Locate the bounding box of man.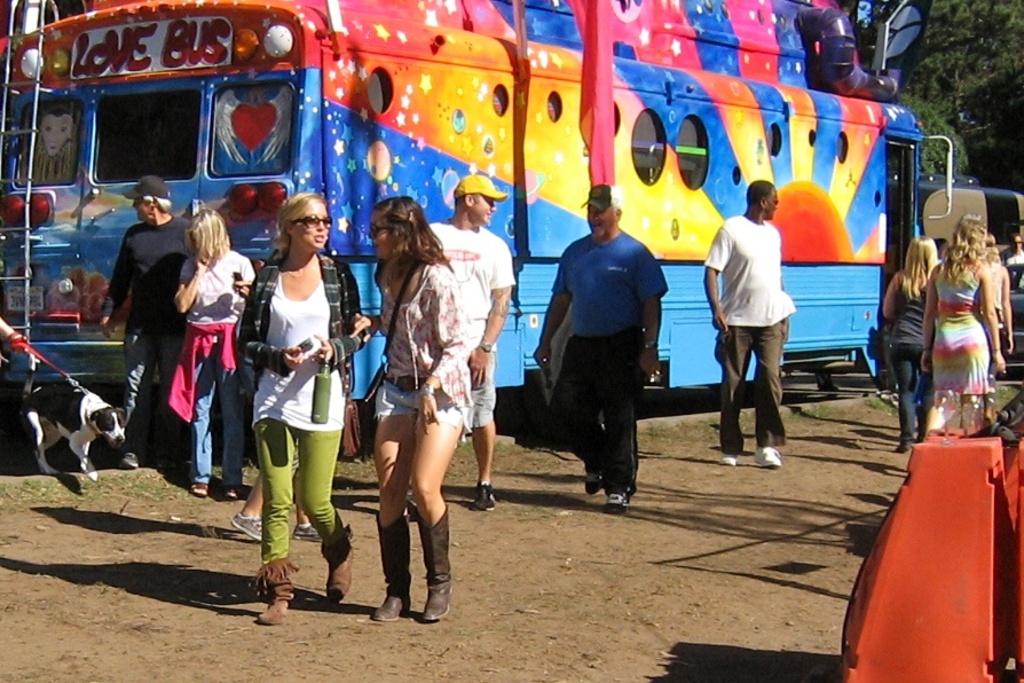
Bounding box: <bbox>89, 165, 190, 480</bbox>.
